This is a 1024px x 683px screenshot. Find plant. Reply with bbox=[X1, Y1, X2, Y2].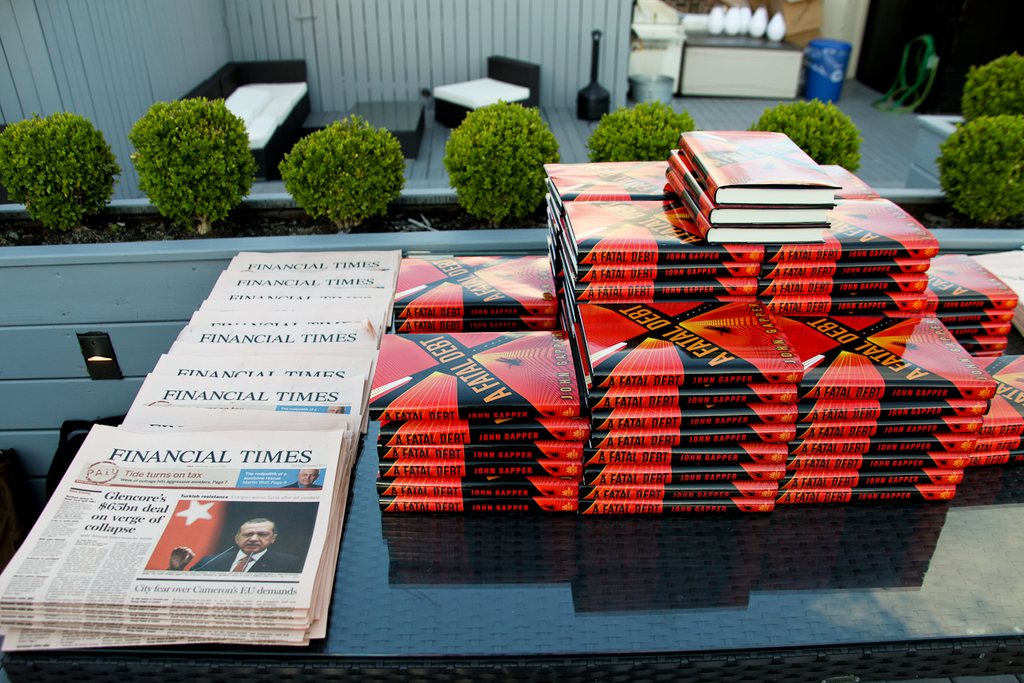
bbox=[963, 55, 1023, 122].
